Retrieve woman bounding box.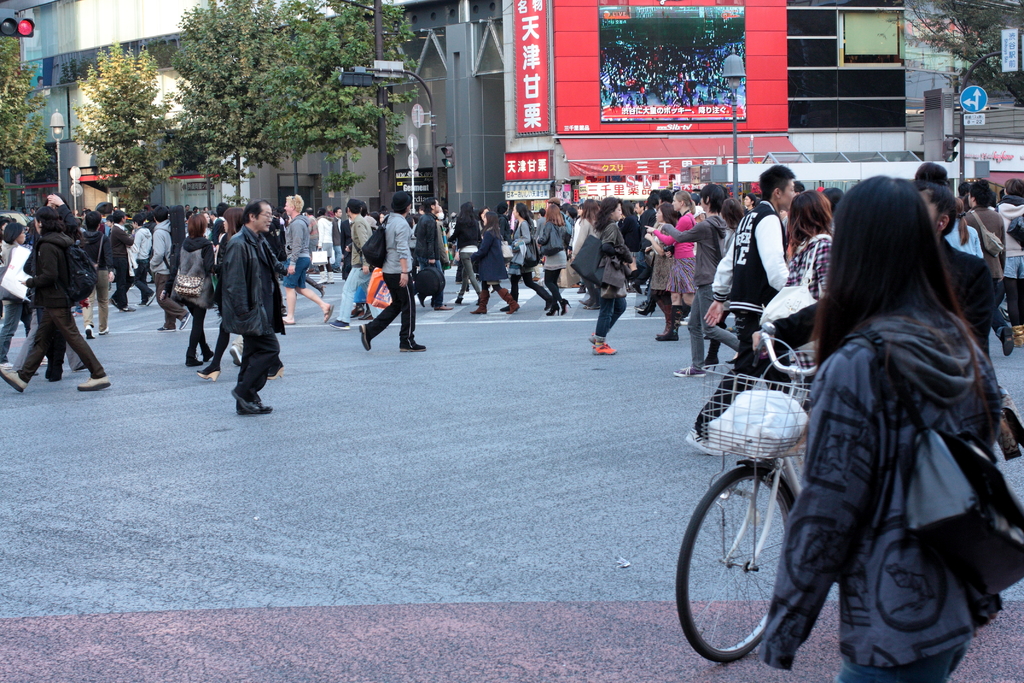
Bounding box: bbox=[722, 90, 735, 106].
